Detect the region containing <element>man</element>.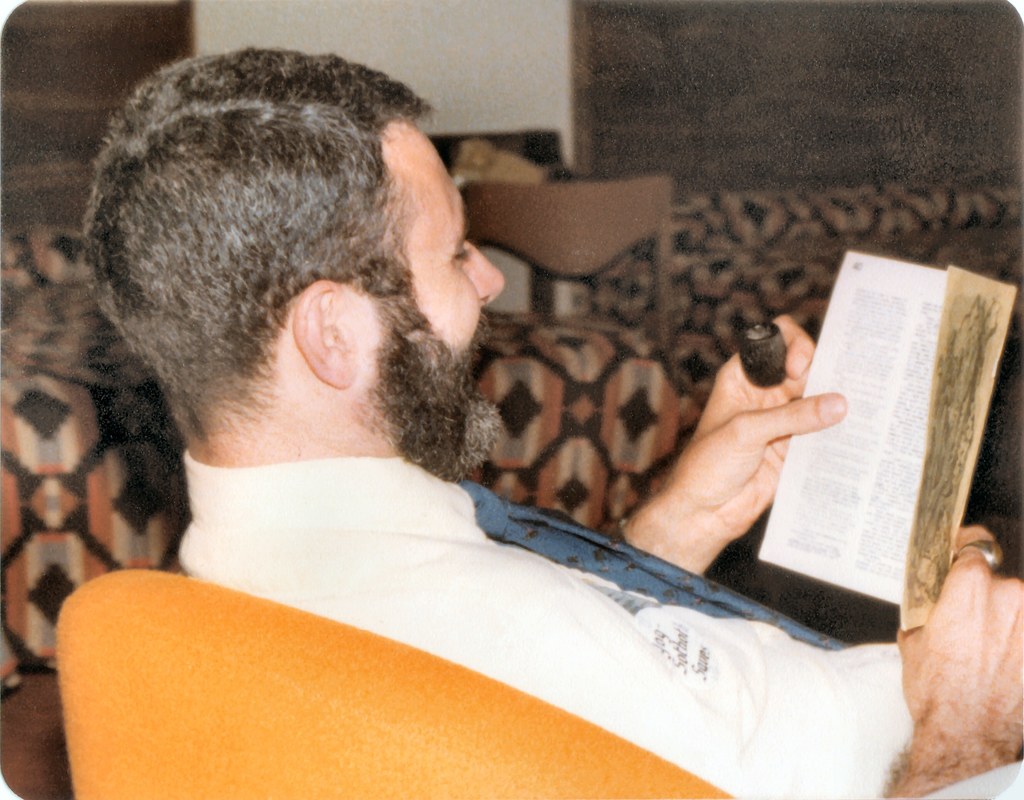
[79, 50, 1023, 799].
